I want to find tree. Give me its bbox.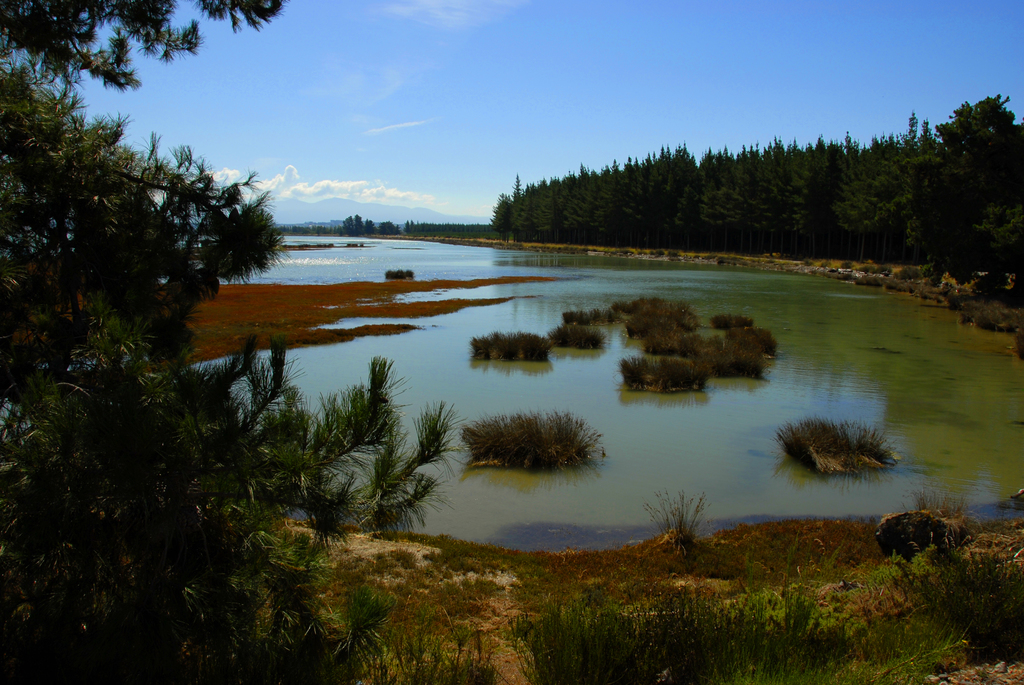
<bbox>342, 211, 368, 237</bbox>.
